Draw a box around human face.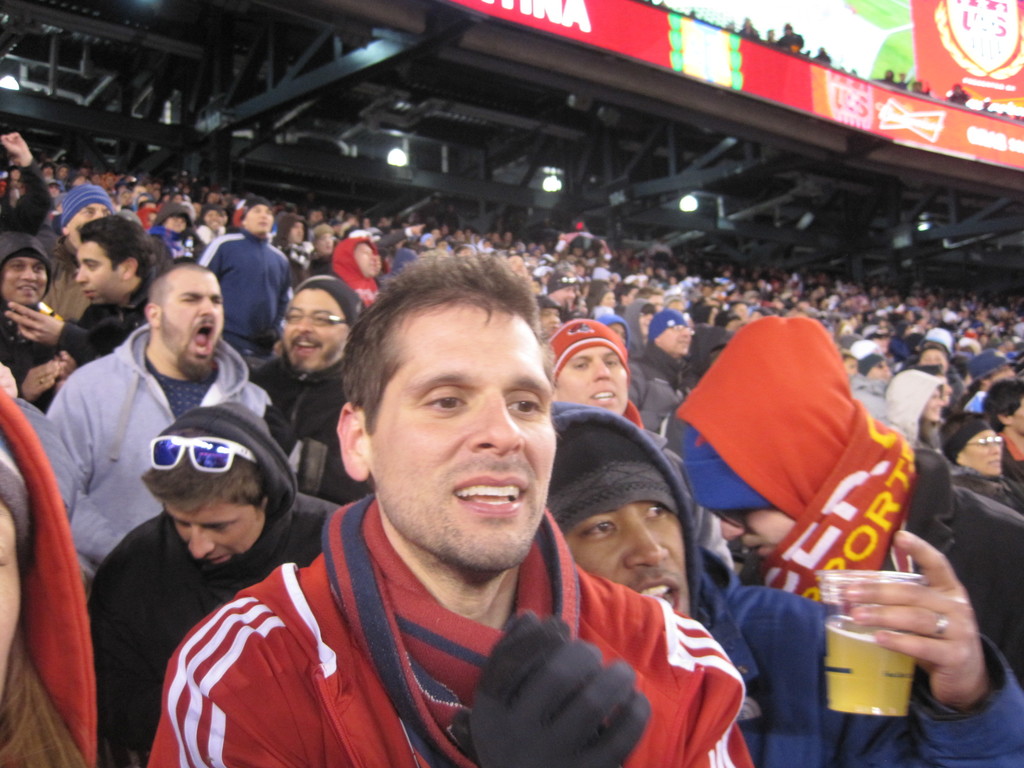
721, 509, 794, 556.
